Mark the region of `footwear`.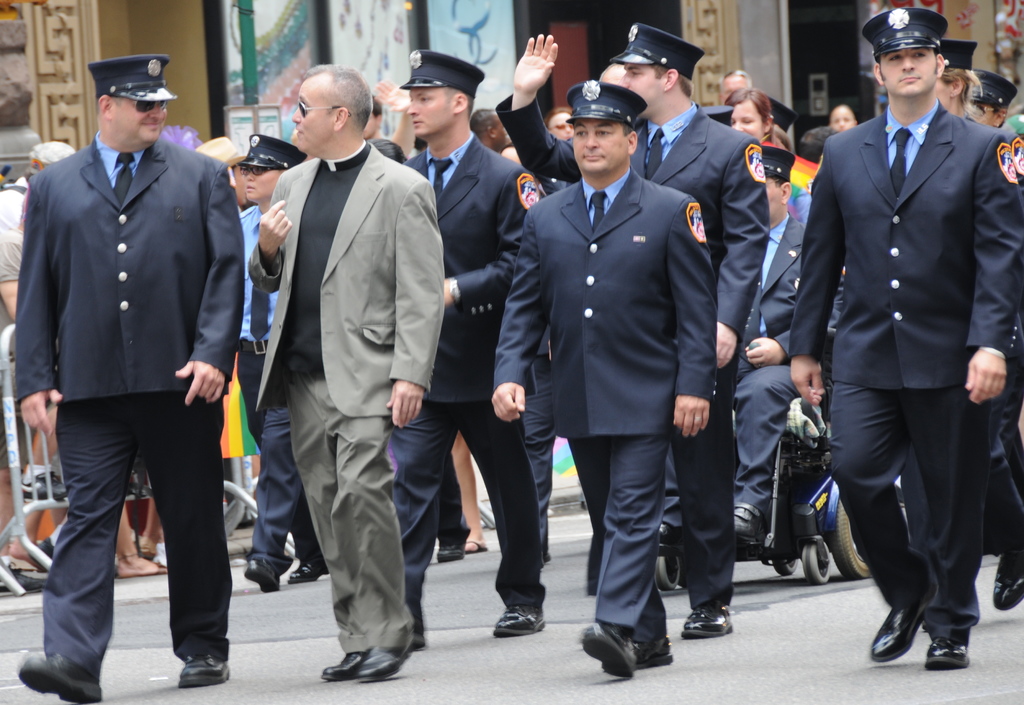
Region: region(177, 651, 234, 688).
